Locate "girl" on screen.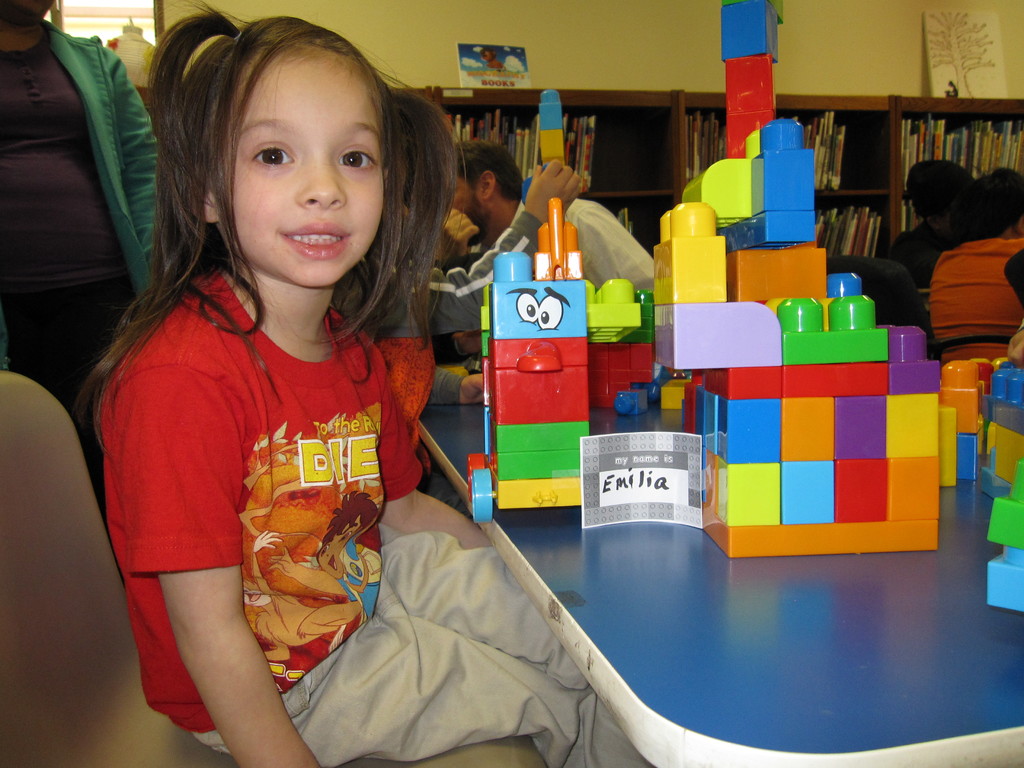
On screen at 67 0 660 767.
